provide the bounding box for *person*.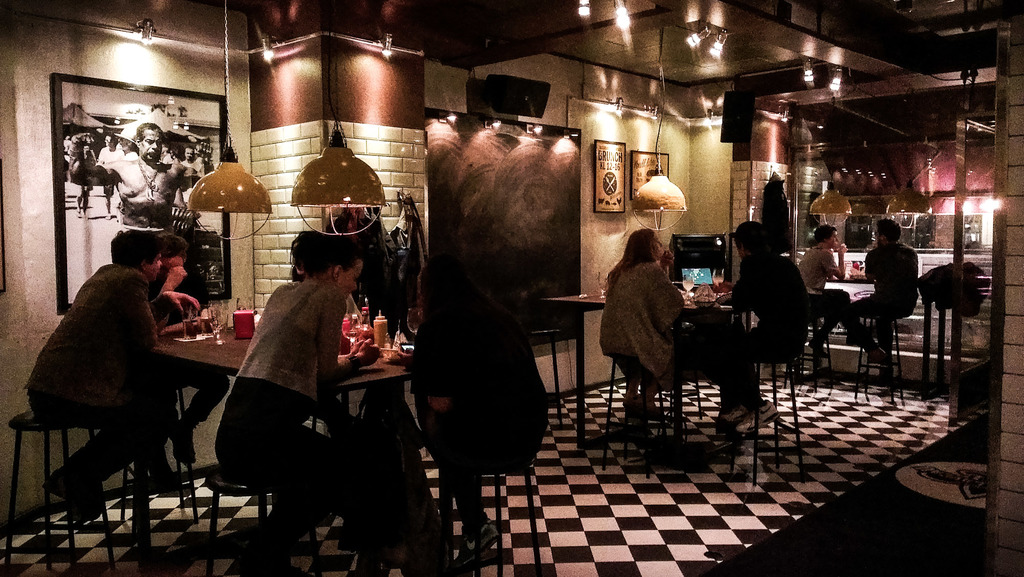
bbox(712, 216, 808, 438).
